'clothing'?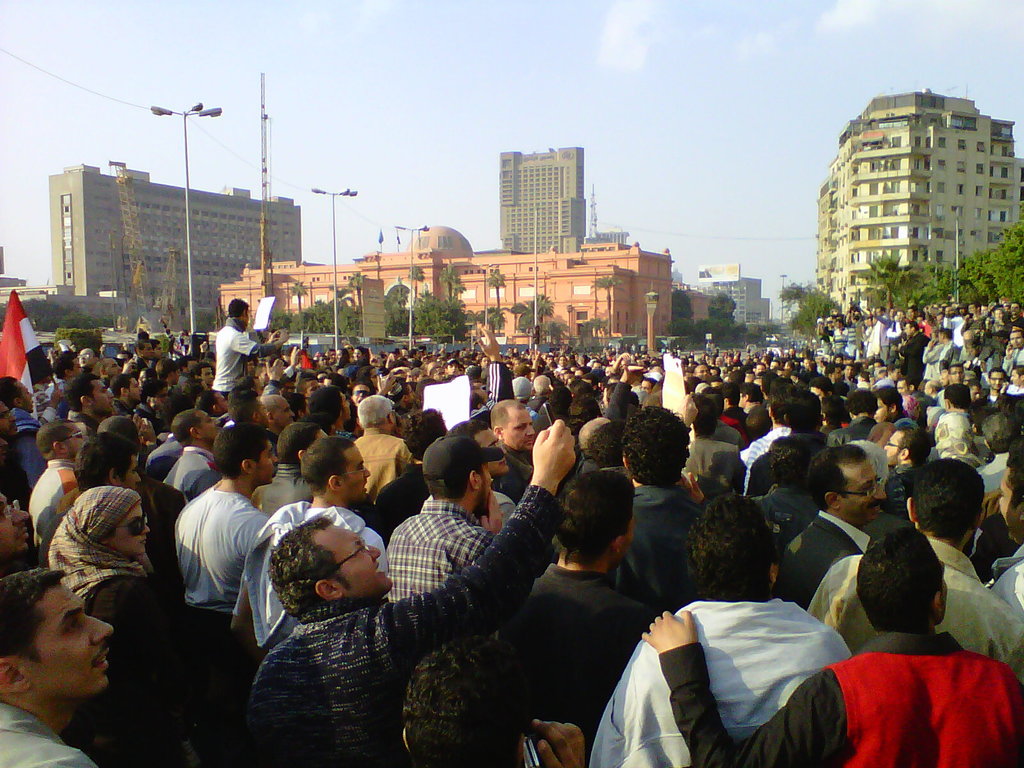
[left=810, top=542, right=1021, bottom=669]
